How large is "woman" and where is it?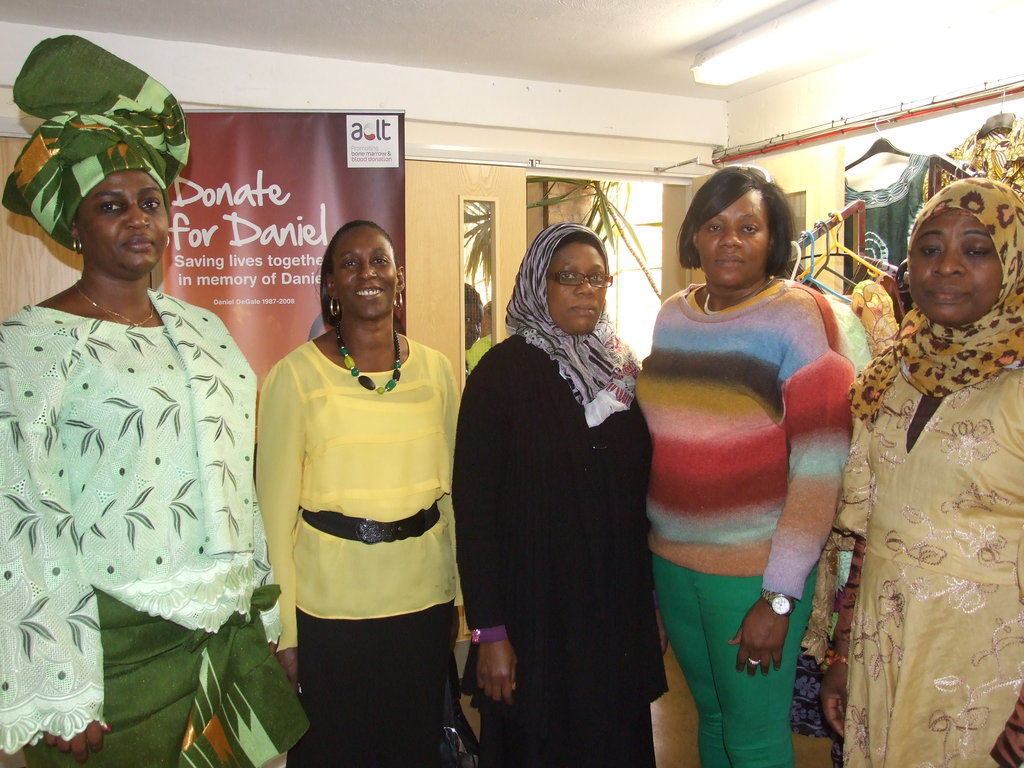
Bounding box: region(256, 214, 477, 767).
